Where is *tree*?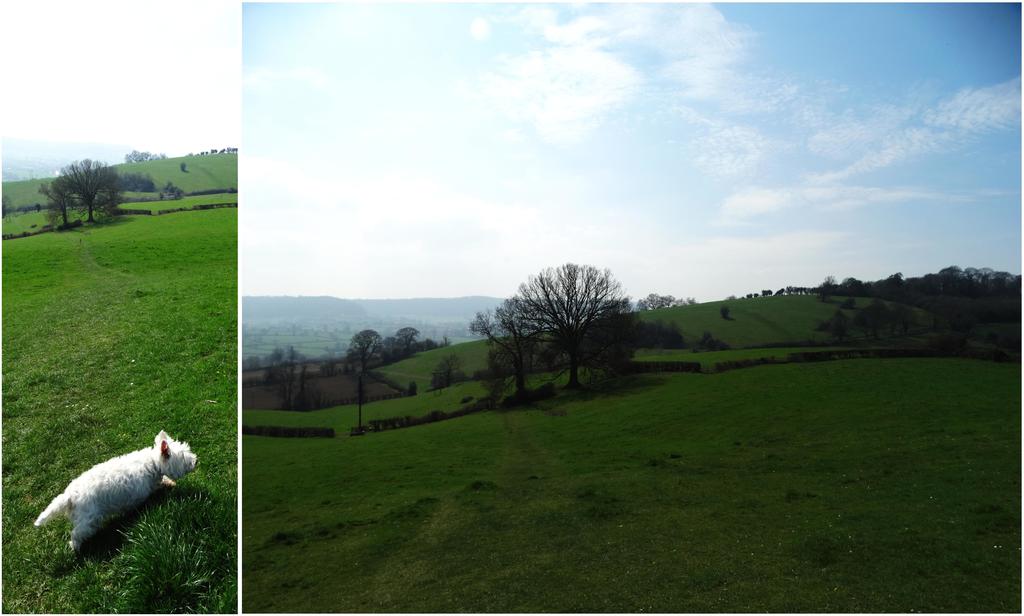
crop(463, 304, 541, 397).
